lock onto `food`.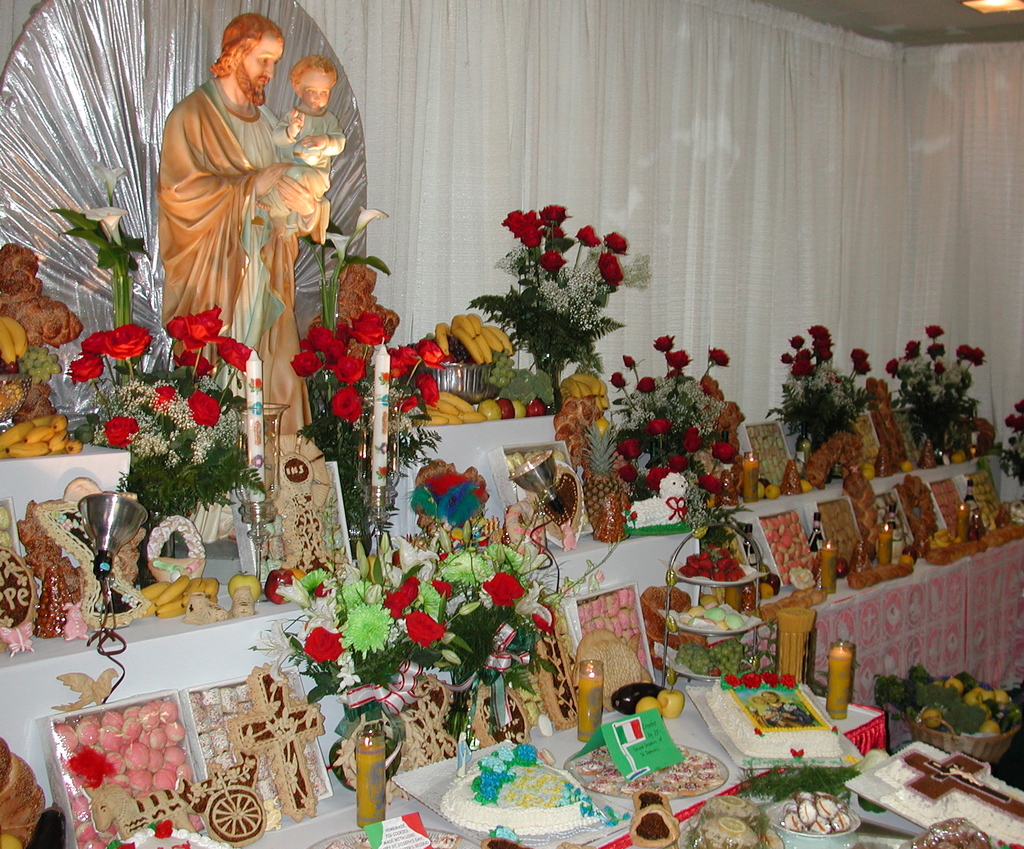
Locked: rect(0, 412, 86, 452).
